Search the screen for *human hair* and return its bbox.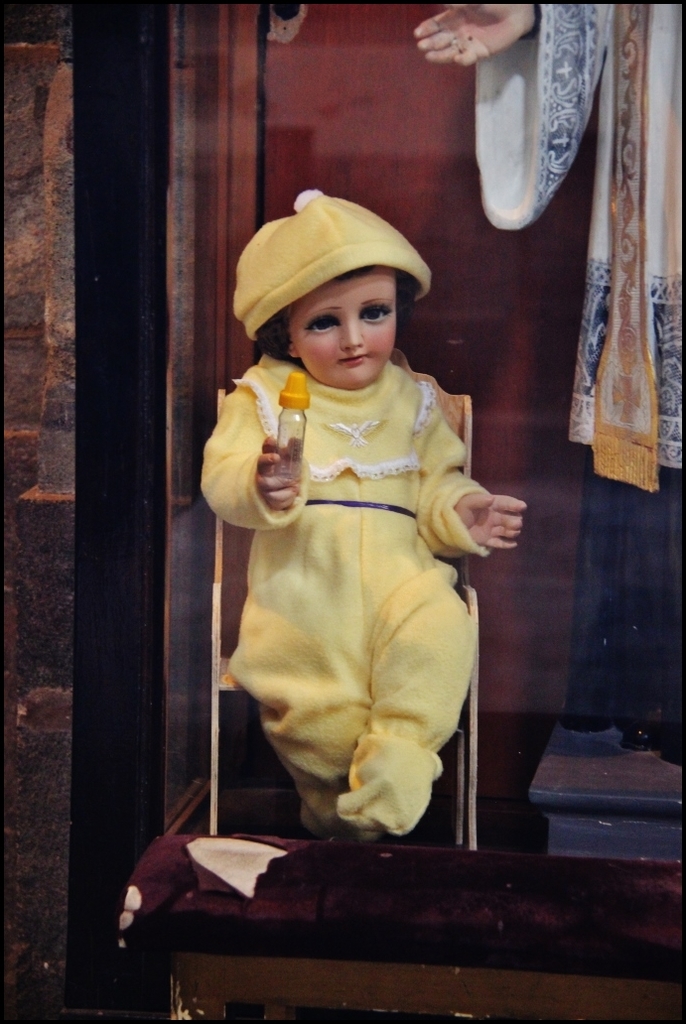
Found: left=250, top=265, right=427, bottom=365.
